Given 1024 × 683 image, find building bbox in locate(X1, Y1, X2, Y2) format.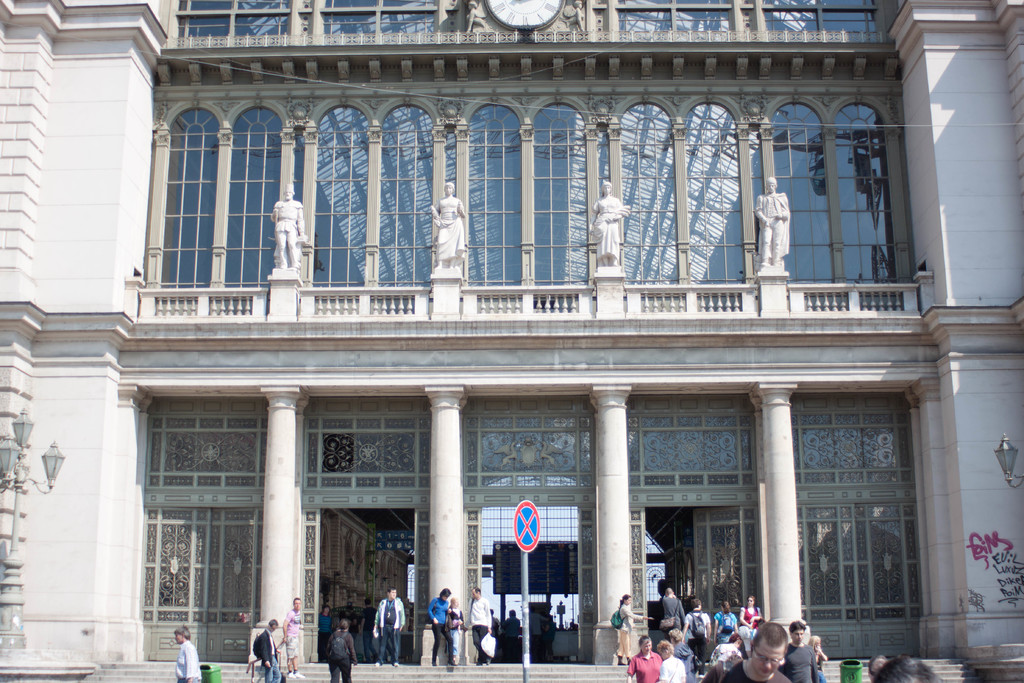
locate(0, 0, 1023, 682).
